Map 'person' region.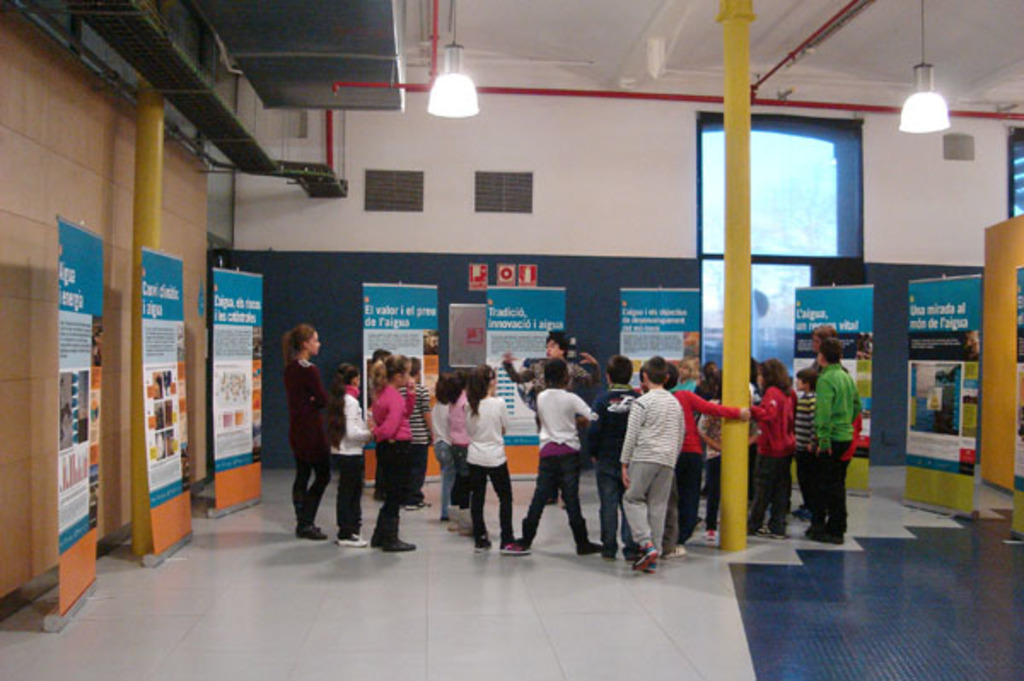
Mapped to box(843, 362, 864, 531).
